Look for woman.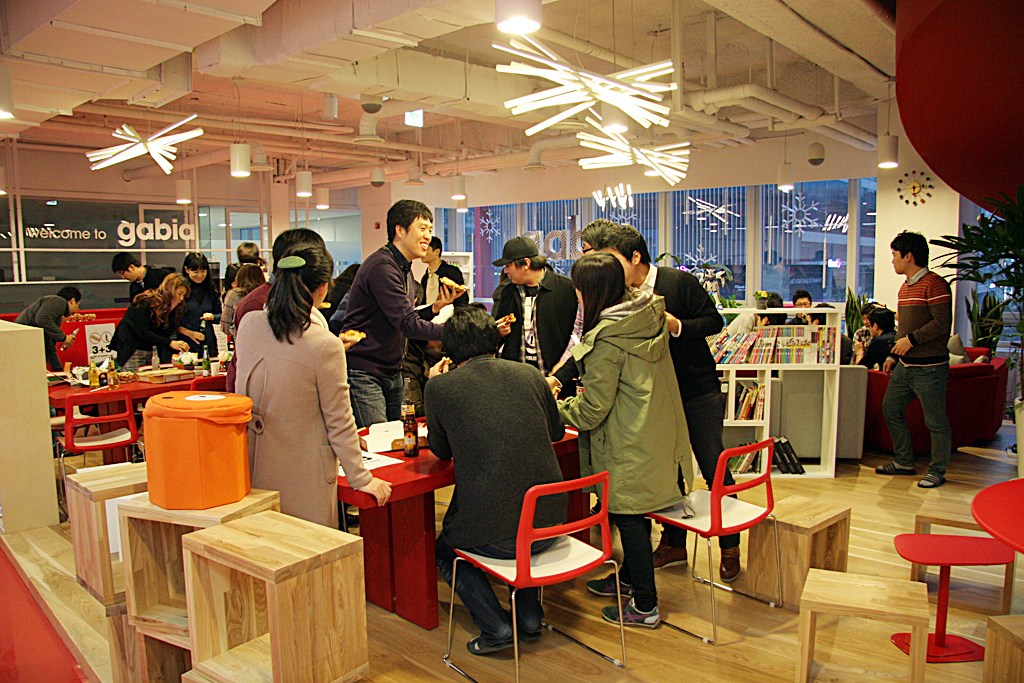
Found: box=[563, 231, 726, 623].
